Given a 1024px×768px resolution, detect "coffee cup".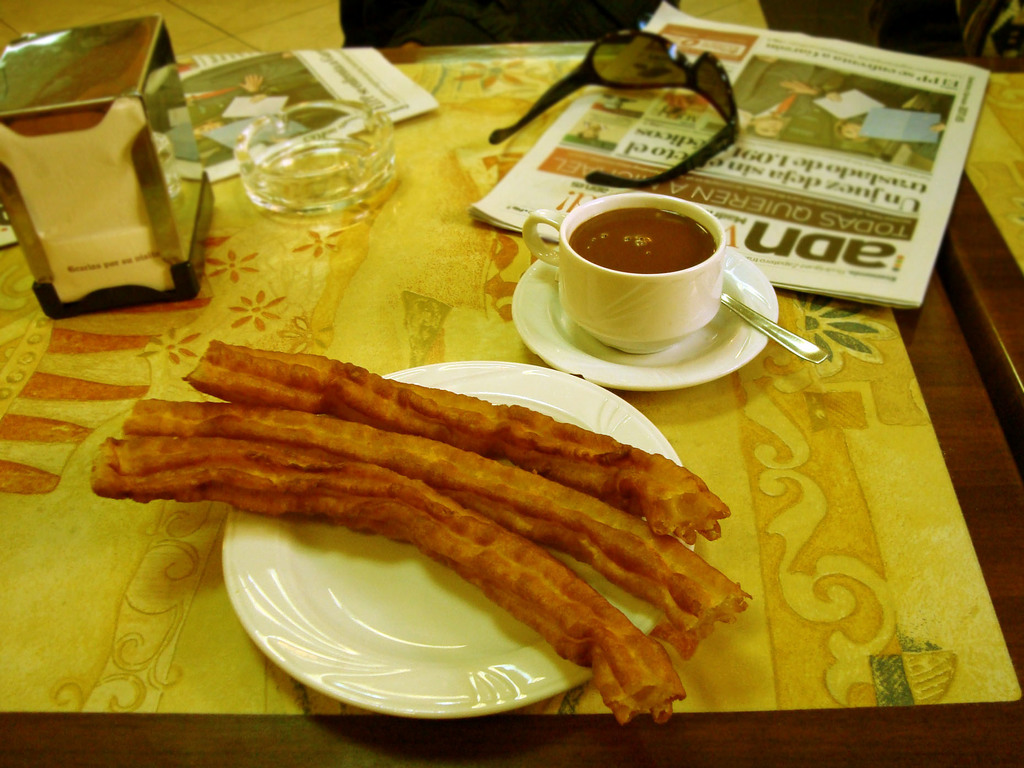
518/190/726/357.
